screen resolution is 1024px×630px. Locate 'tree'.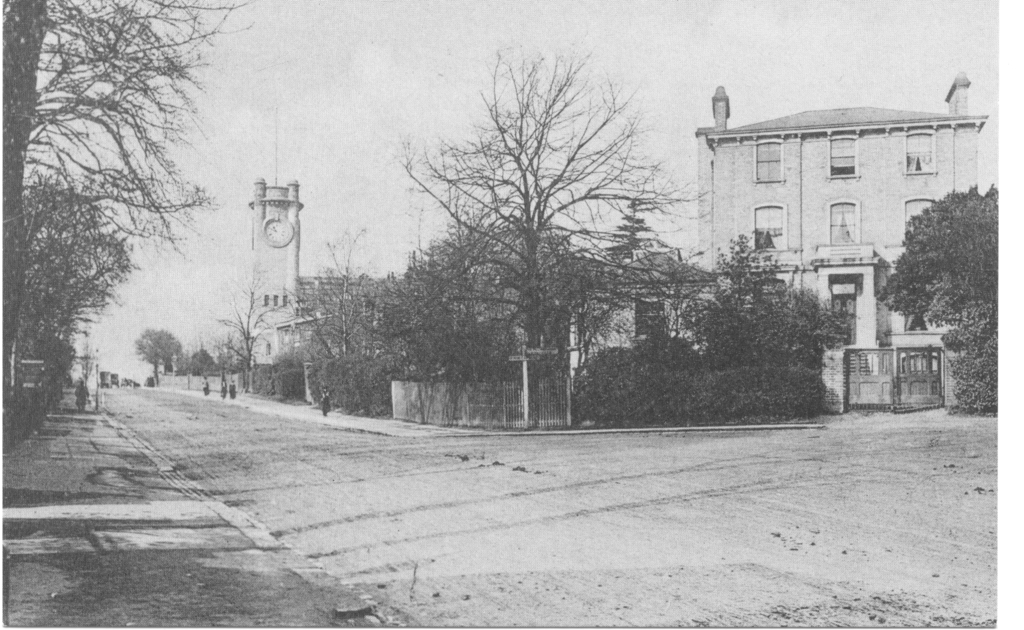
(872,185,1003,415).
